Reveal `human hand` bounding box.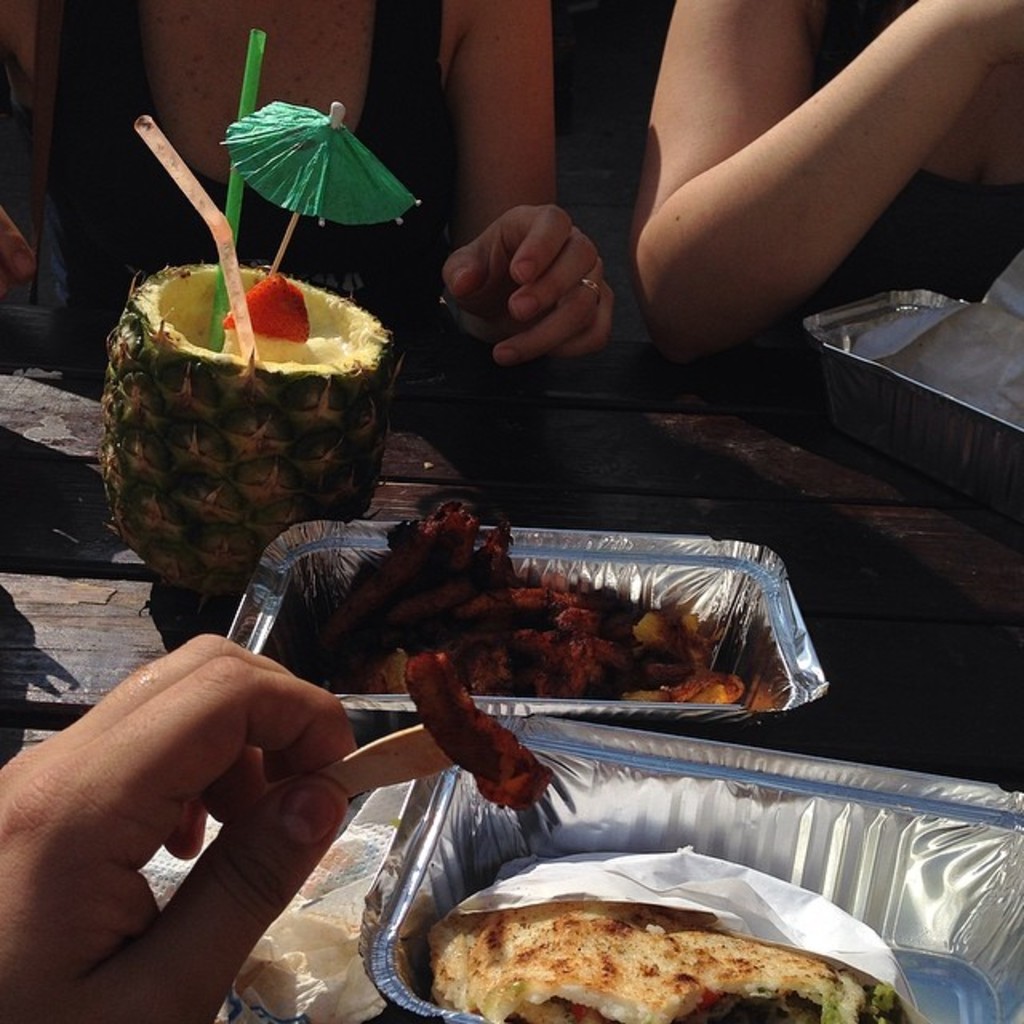
Revealed: rect(0, 632, 360, 1022).
